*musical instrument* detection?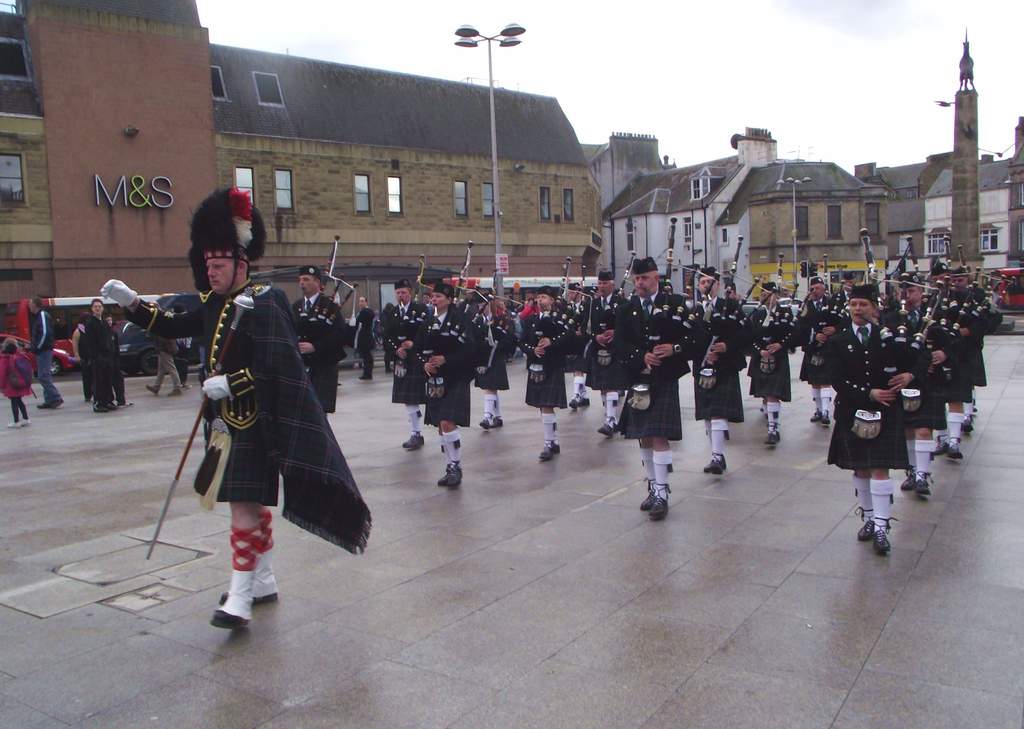
[x1=967, y1=271, x2=1005, y2=328]
